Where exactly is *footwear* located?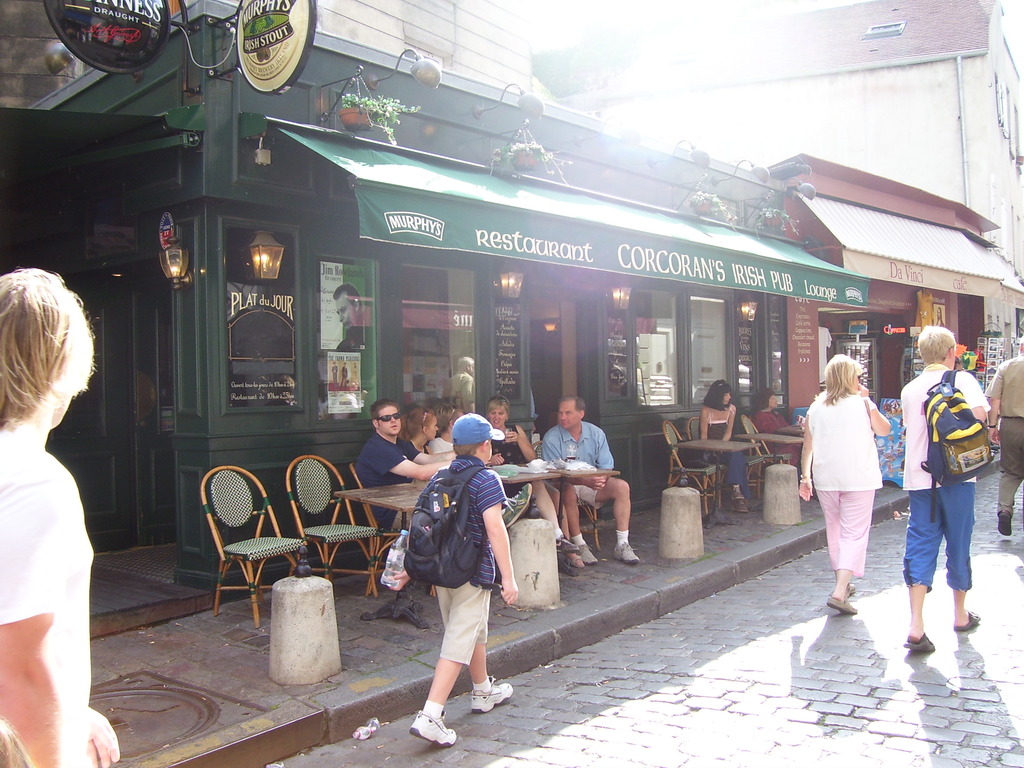
Its bounding box is (410,713,457,749).
